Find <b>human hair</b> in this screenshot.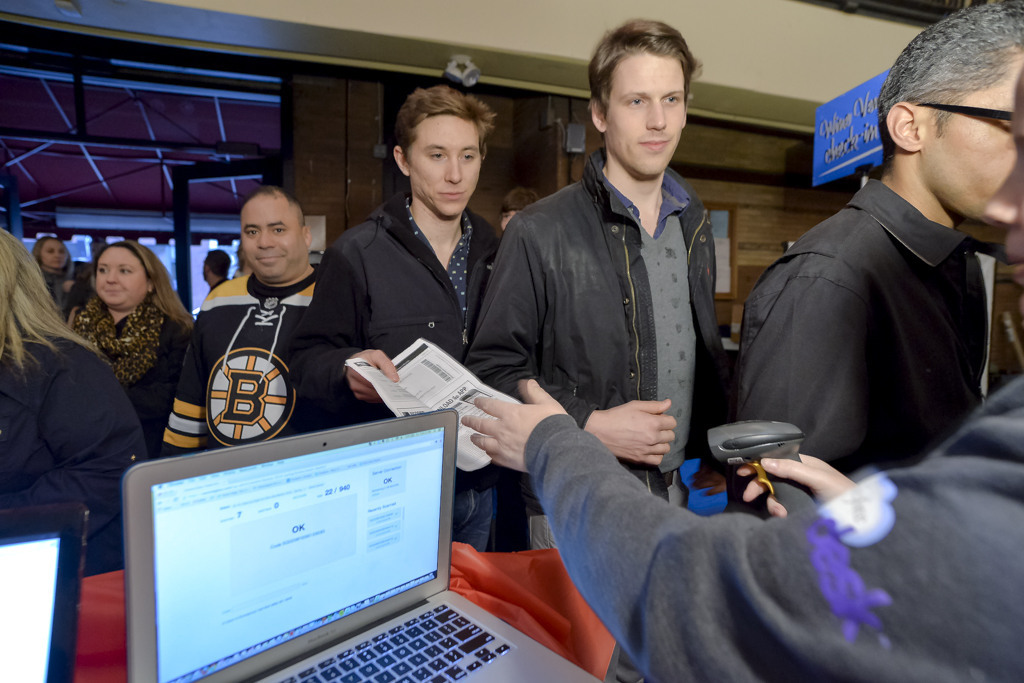
The bounding box for <b>human hair</b> is select_region(62, 240, 191, 332).
